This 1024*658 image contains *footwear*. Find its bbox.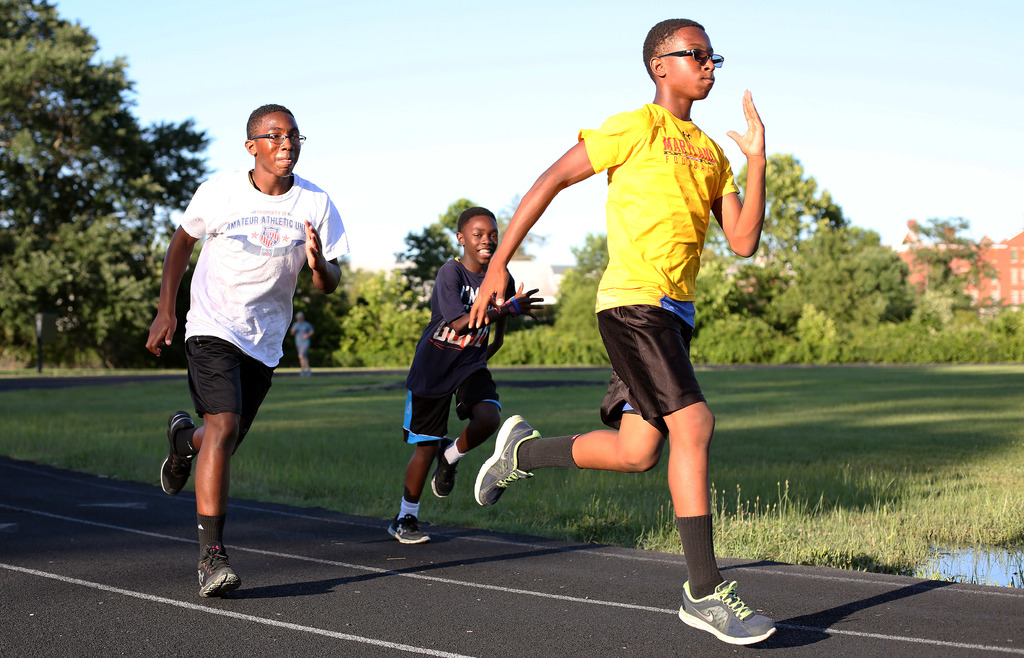
x1=431 y1=439 x2=462 y2=498.
